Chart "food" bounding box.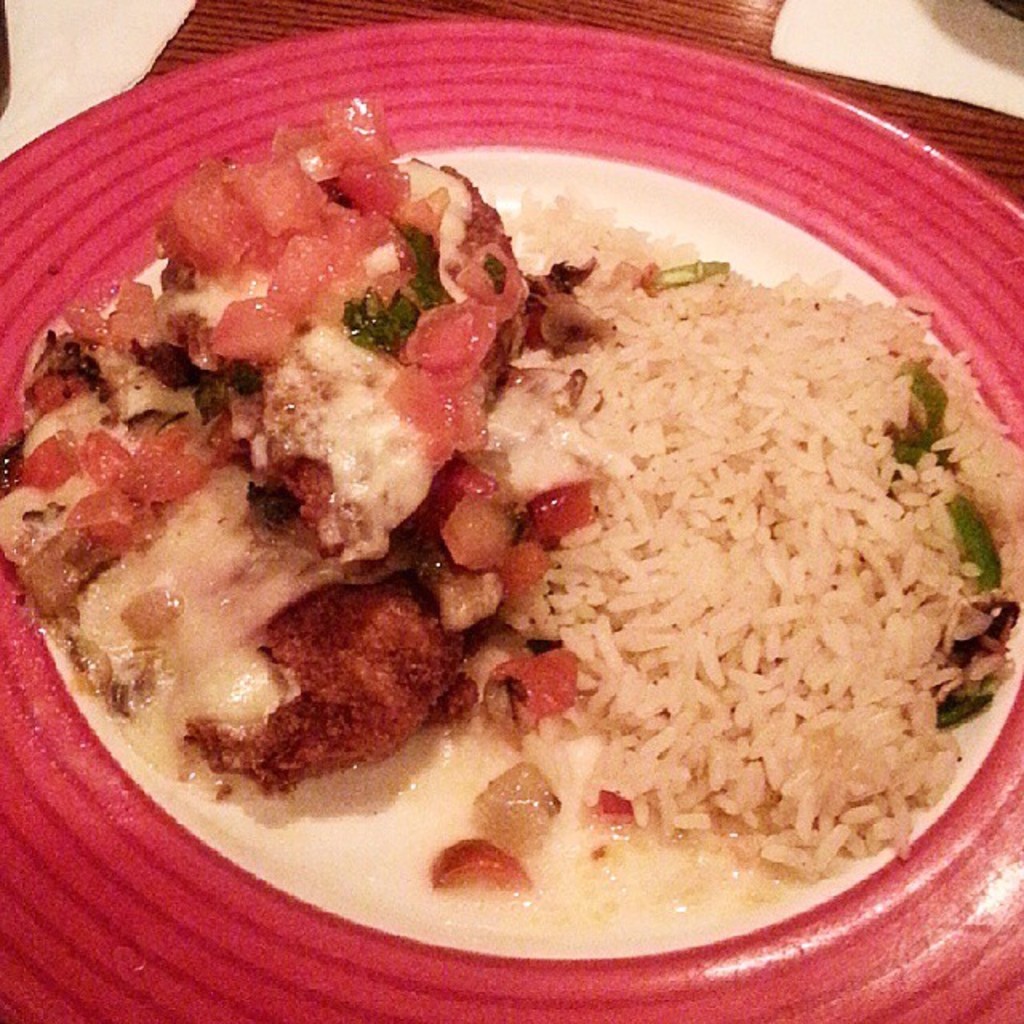
Charted: [48, 91, 974, 944].
